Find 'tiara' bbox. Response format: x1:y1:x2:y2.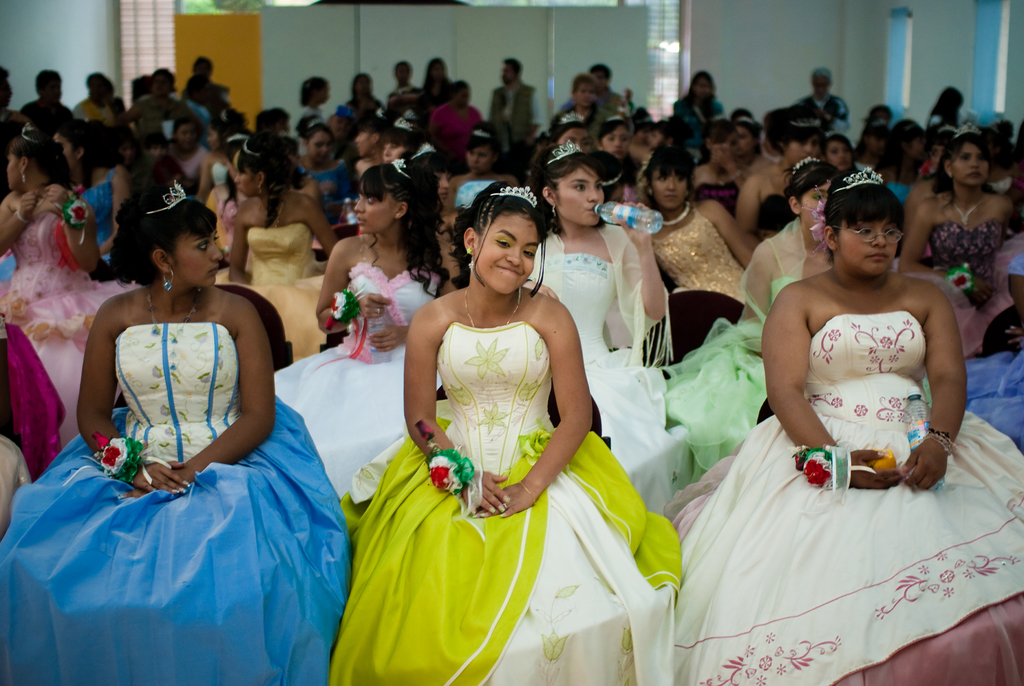
392:153:412:179.
